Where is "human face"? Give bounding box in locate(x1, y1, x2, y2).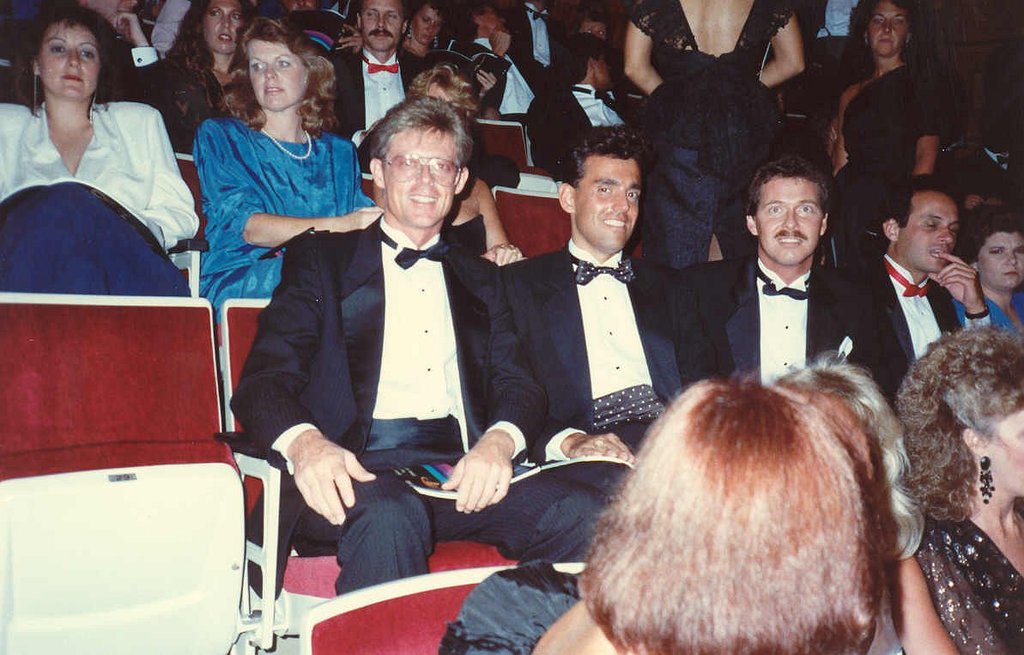
locate(485, 5, 507, 32).
